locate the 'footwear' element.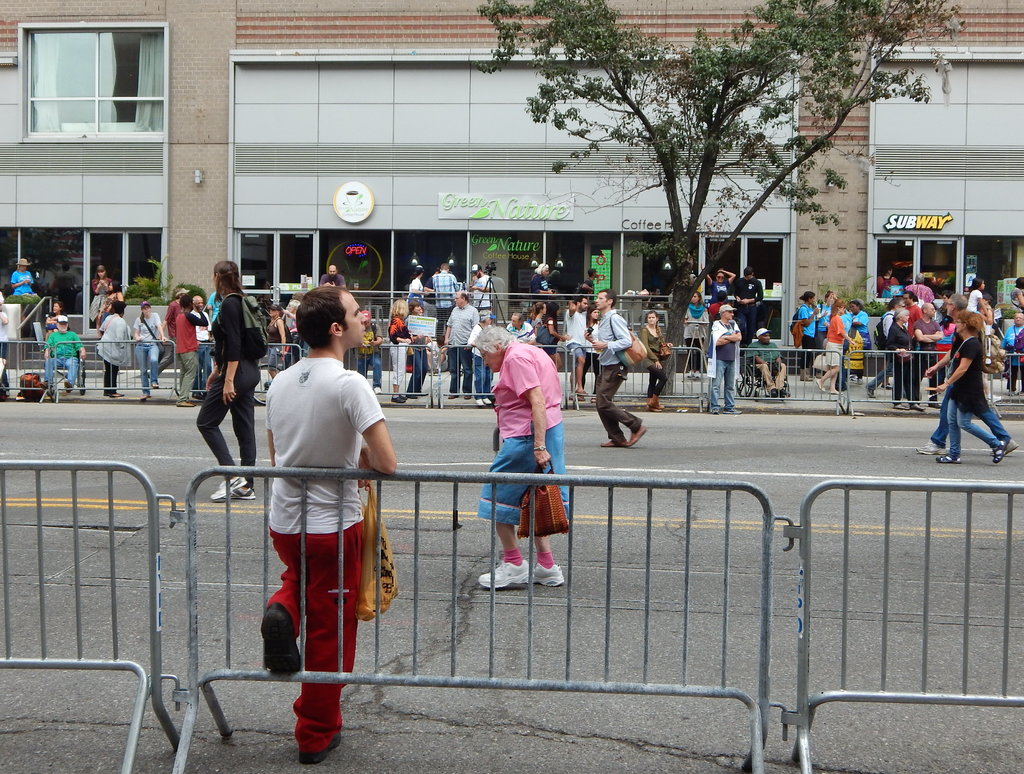
Element bbox: rect(291, 732, 342, 766).
